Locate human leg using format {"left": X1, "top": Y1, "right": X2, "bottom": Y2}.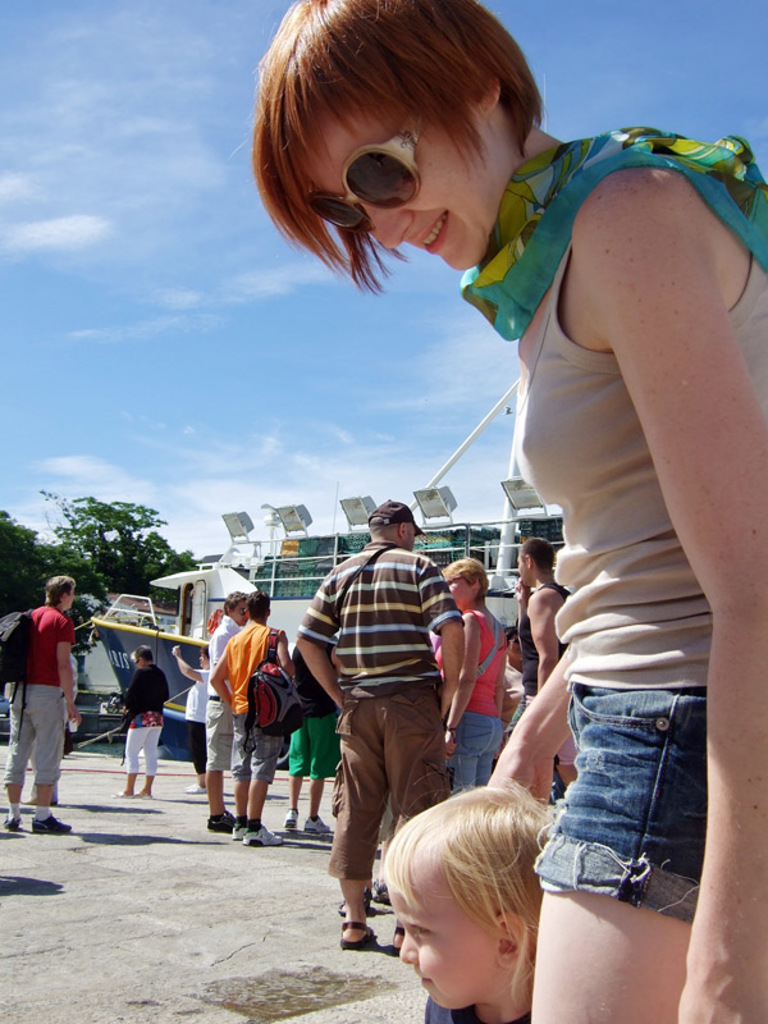
{"left": 383, "top": 687, "right": 436, "bottom": 950}.
